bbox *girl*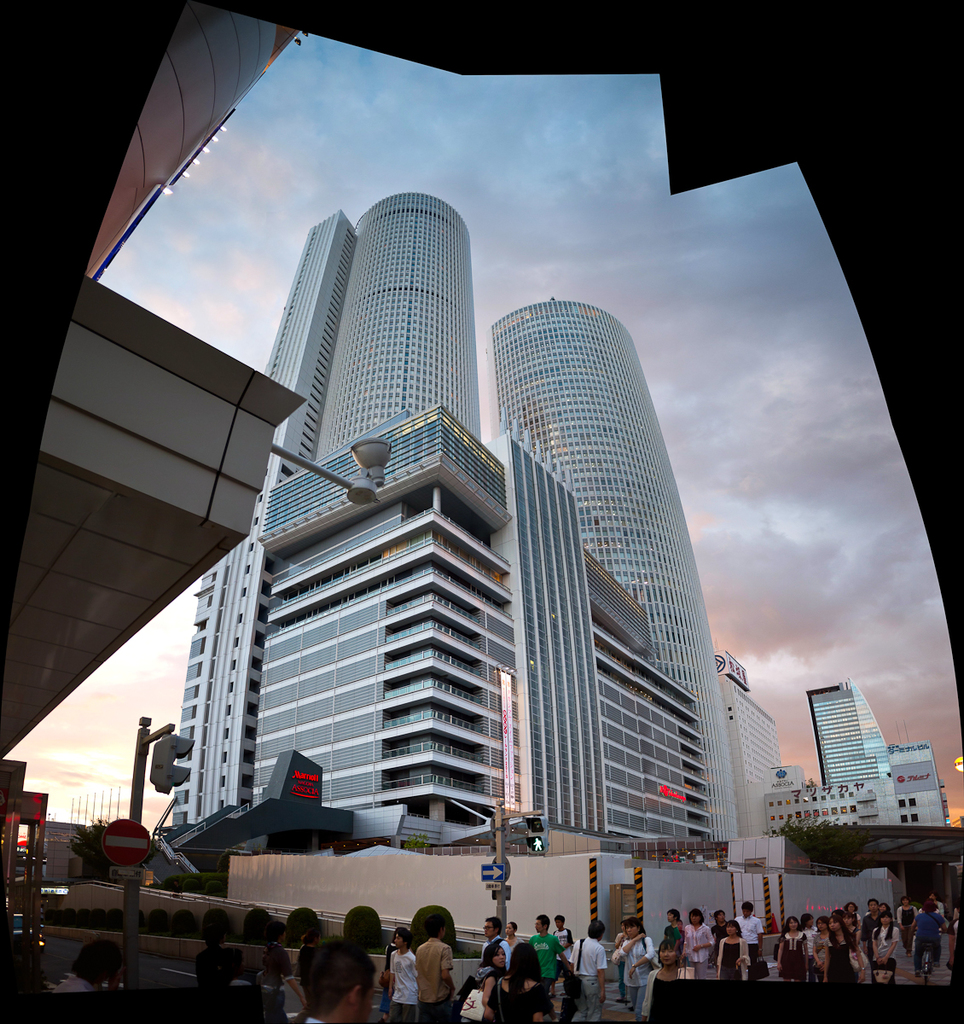
(left=864, top=911, right=902, bottom=983)
